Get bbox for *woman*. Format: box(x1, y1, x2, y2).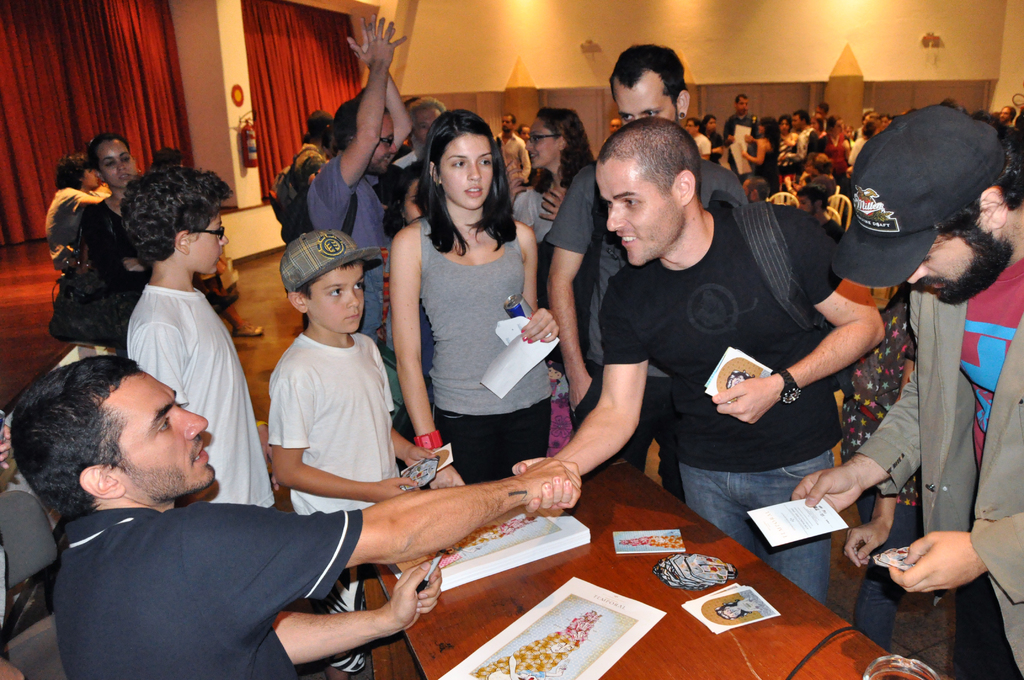
box(775, 113, 800, 190).
